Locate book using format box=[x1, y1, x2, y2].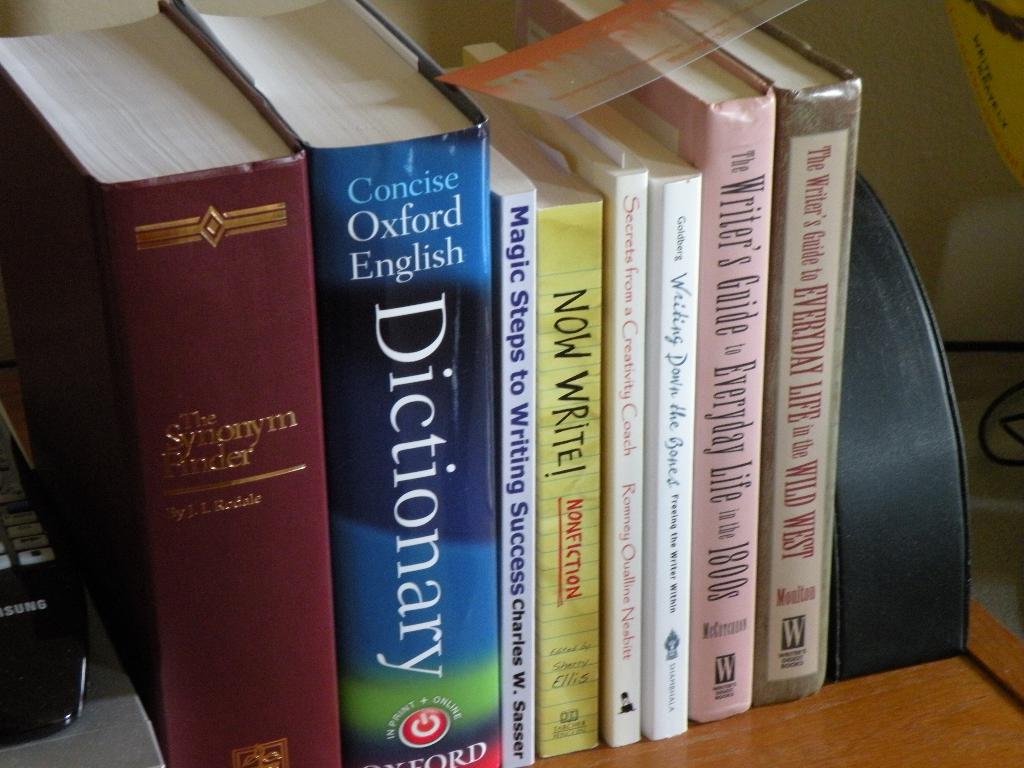
box=[660, 0, 865, 717].
